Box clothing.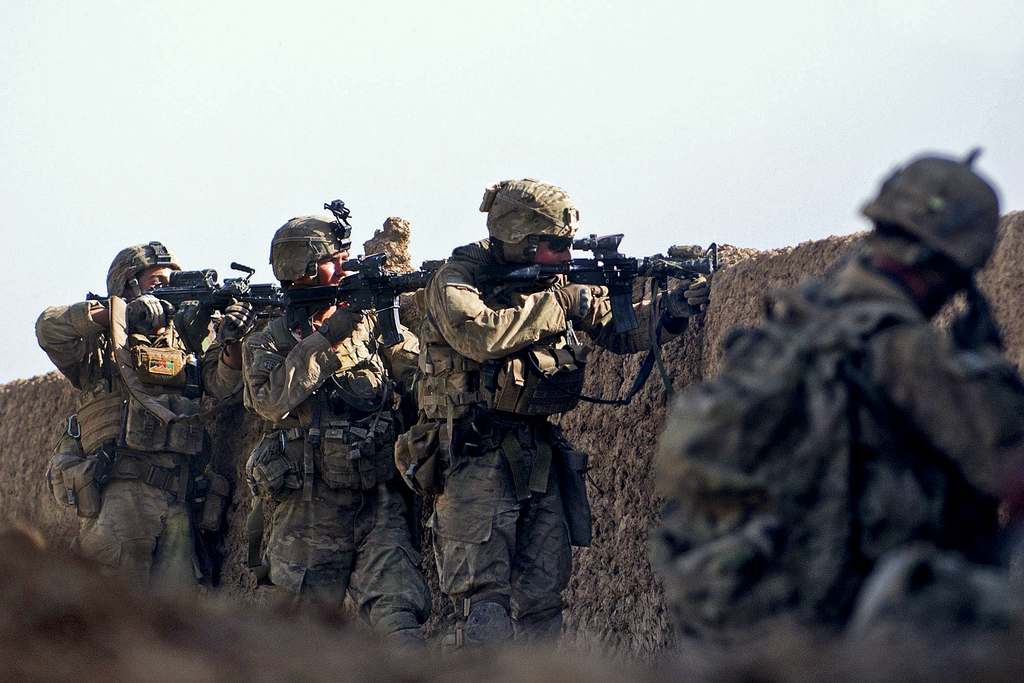
(left=228, top=293, right=429, bottom=667).
